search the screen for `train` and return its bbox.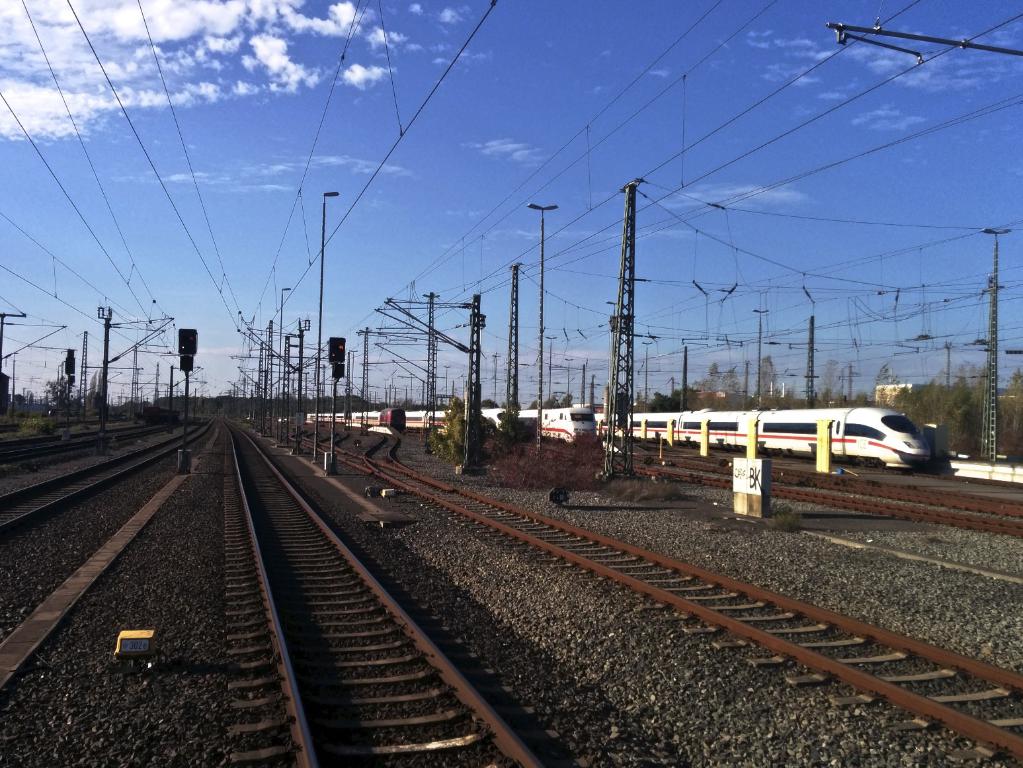
Found: (304,406,403,438).
